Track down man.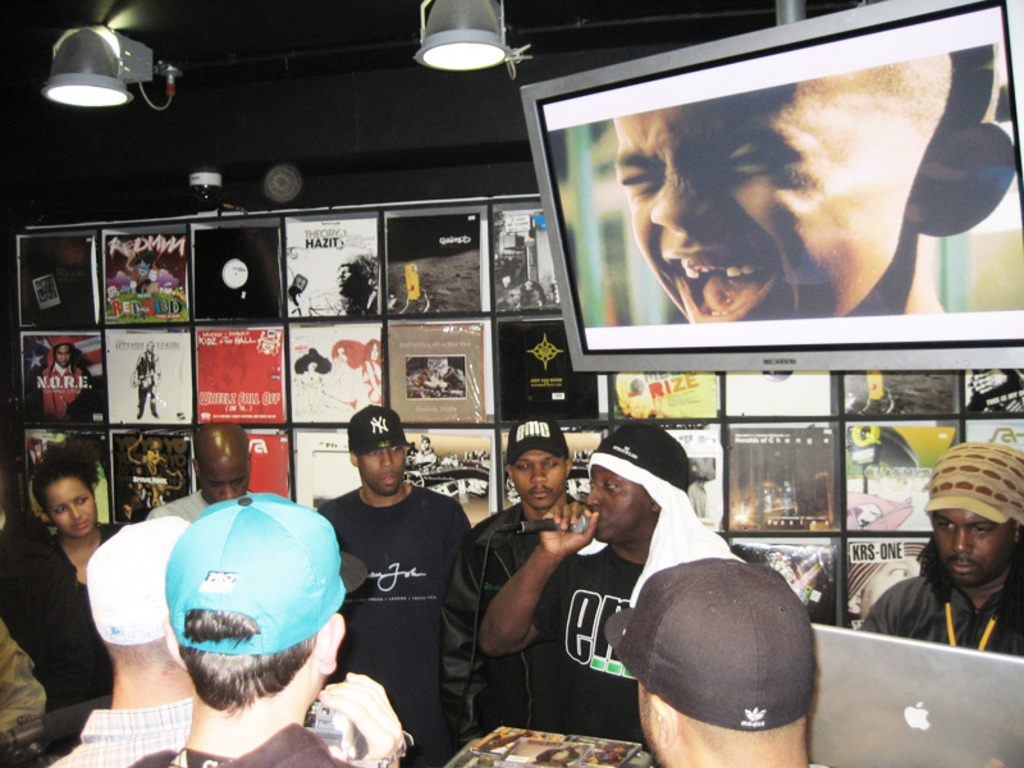
Tracked to (156,417,269,526).
